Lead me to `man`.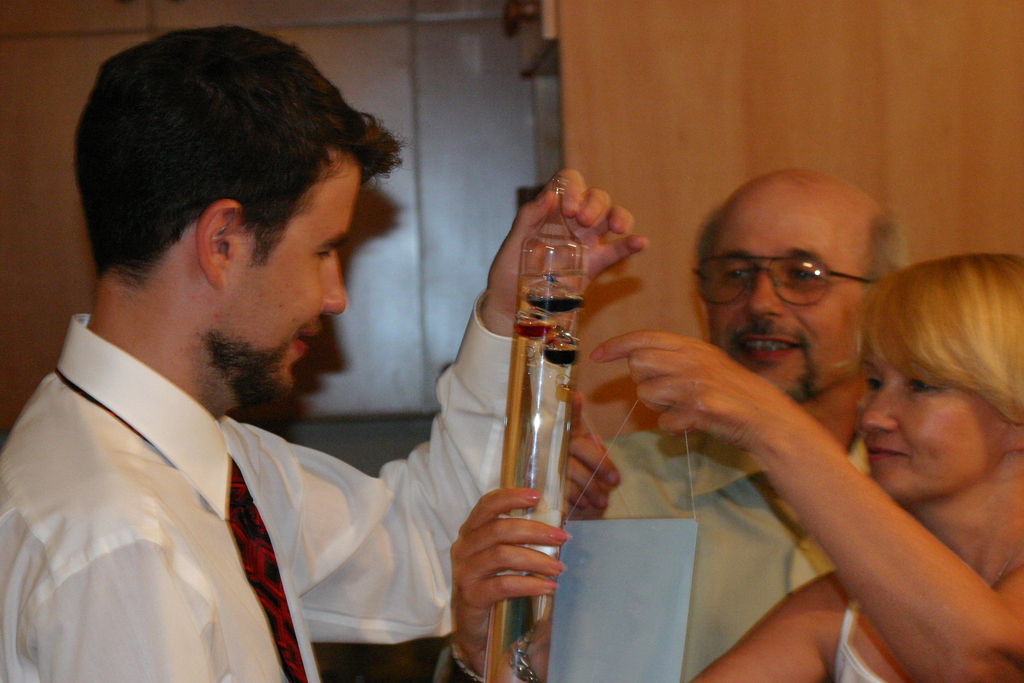
Lead to <bbox>10, 46, 540, 677</bbox>.
